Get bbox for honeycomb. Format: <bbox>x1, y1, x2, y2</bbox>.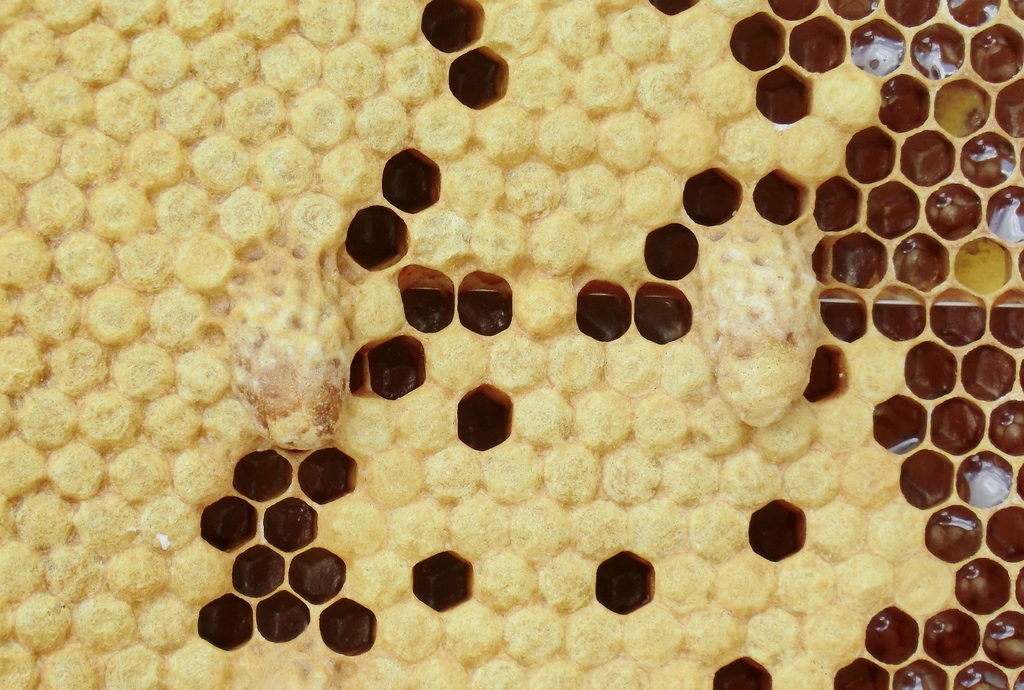
<bbox>0, 0, 1023, 689</bbox>.
